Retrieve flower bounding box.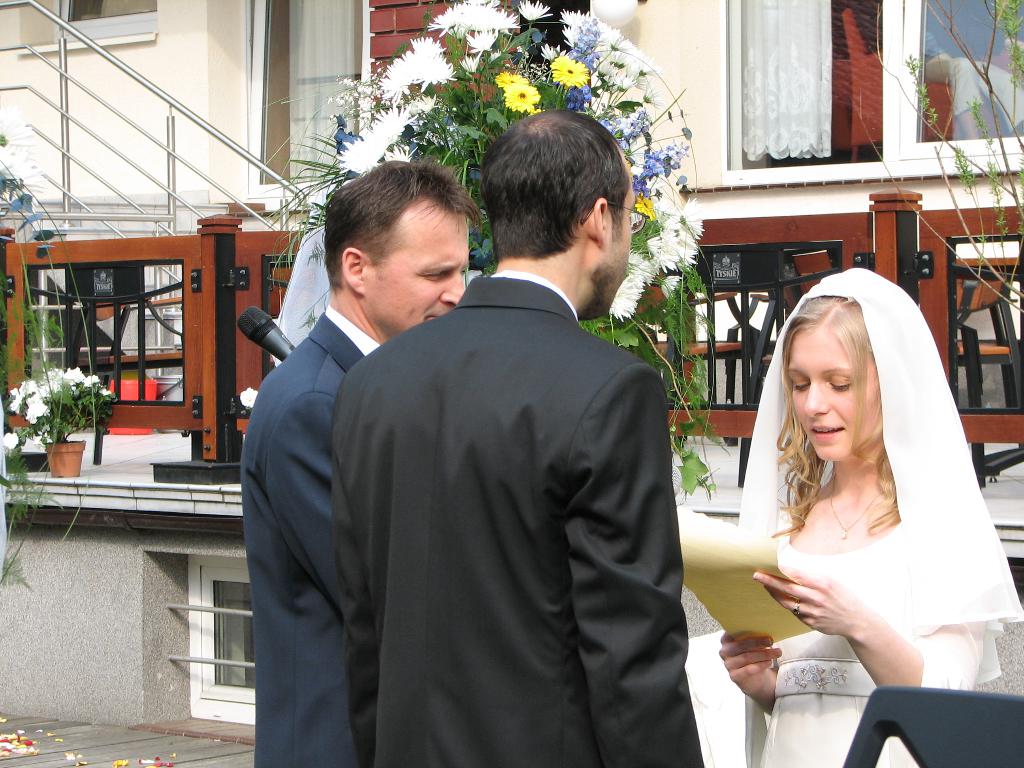
Bounding box: 501/76/538/116.
